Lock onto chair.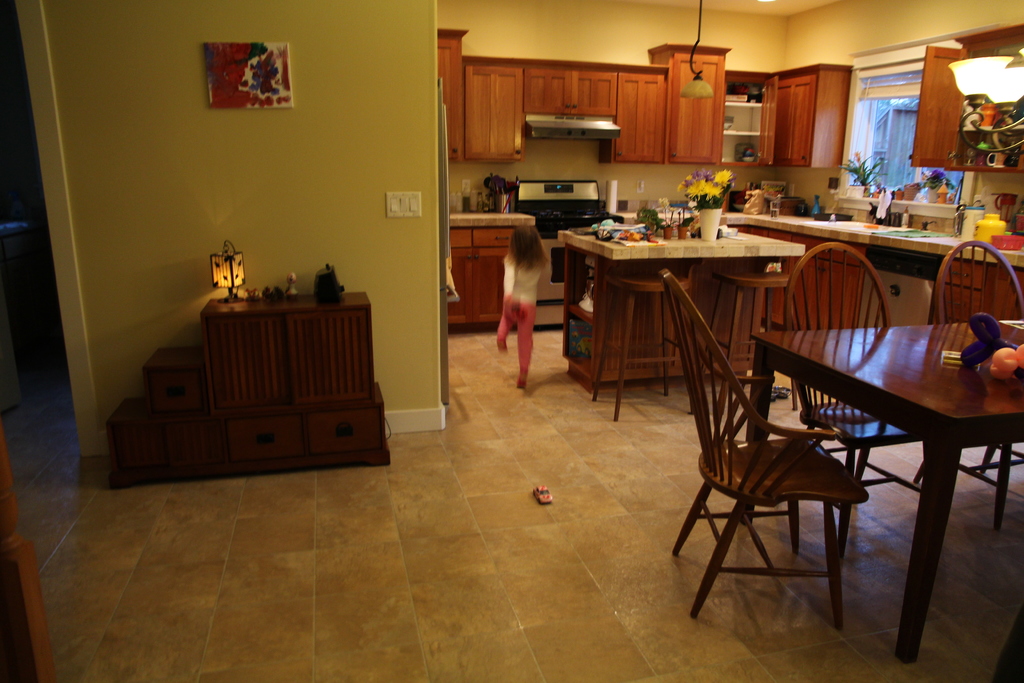
Locked: (x1=913, y1=236, x2=1023, y2=532).
